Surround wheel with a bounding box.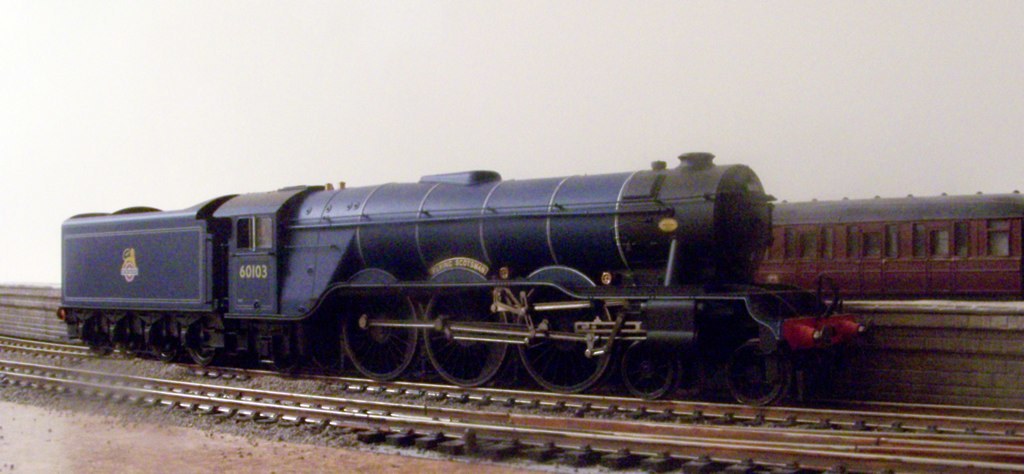
(726, 340, 783, 404).
